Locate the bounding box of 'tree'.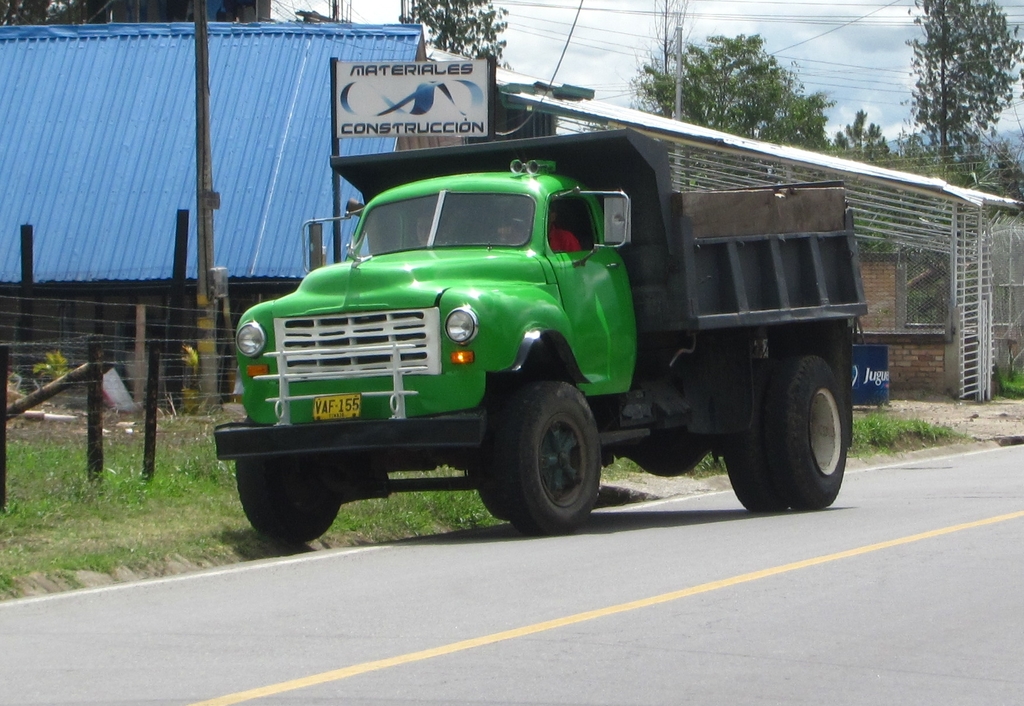
Bounding box: l=828, t=108, r=886, b=159.
